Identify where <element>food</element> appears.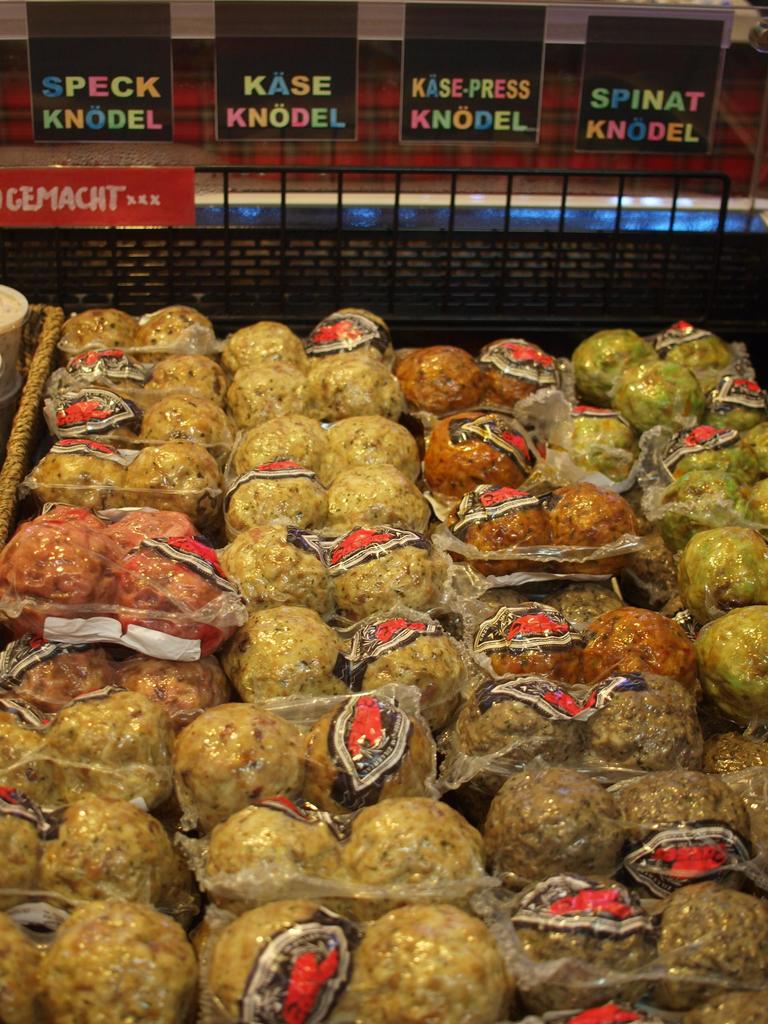
Appears at {"x1": 352, "y1": 903, "x2": 508, "y2": 1023}.
